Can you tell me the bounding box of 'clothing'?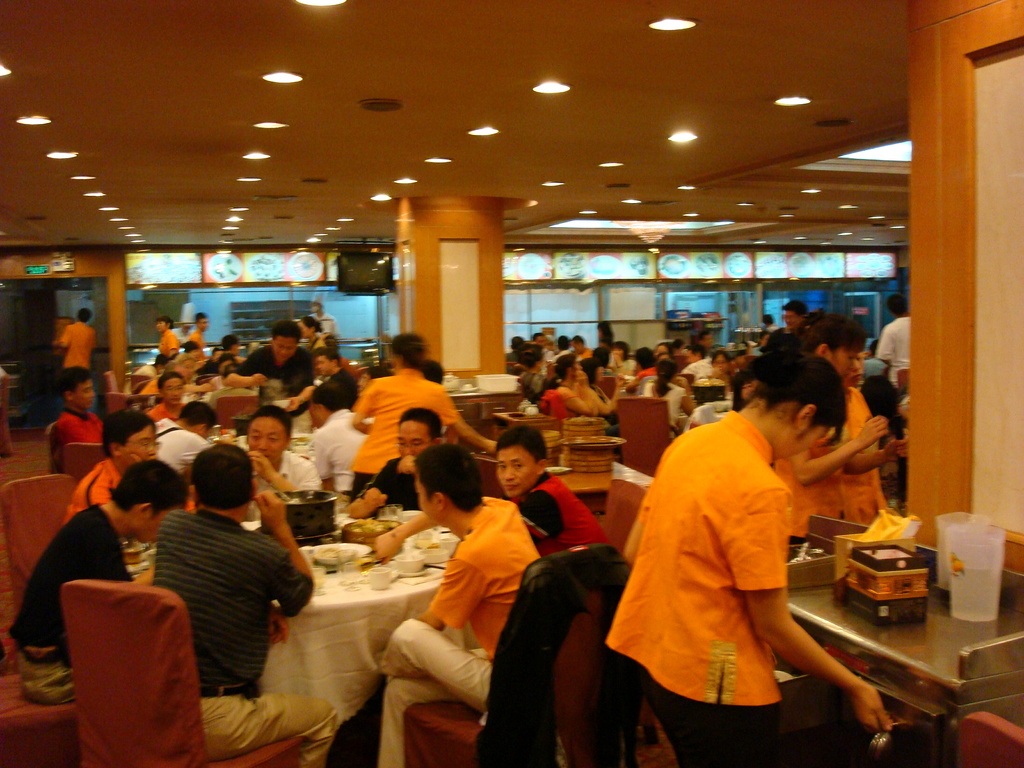
155:412:200:497.
